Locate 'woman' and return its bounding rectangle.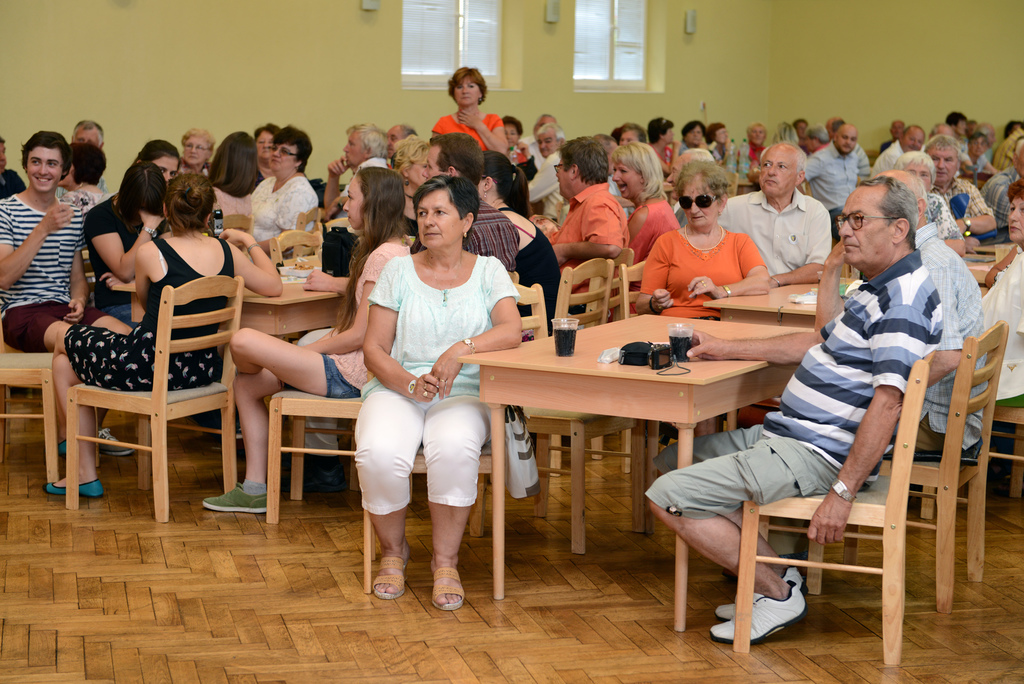
bbox=(480, 149, 563, 337).
